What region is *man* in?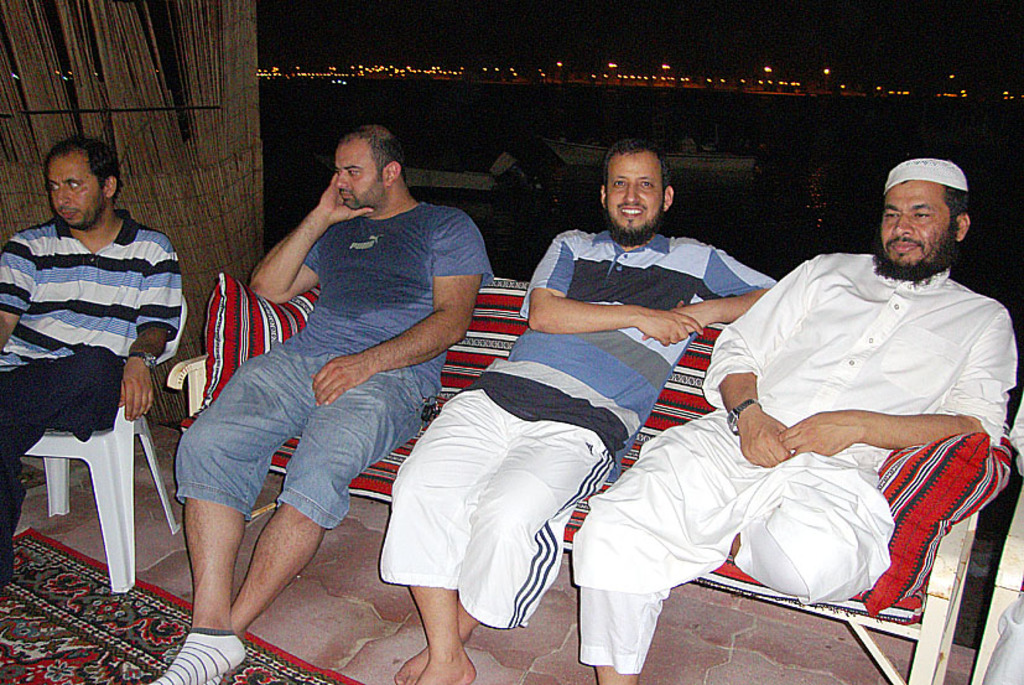
(380, 139, 776, 684).
